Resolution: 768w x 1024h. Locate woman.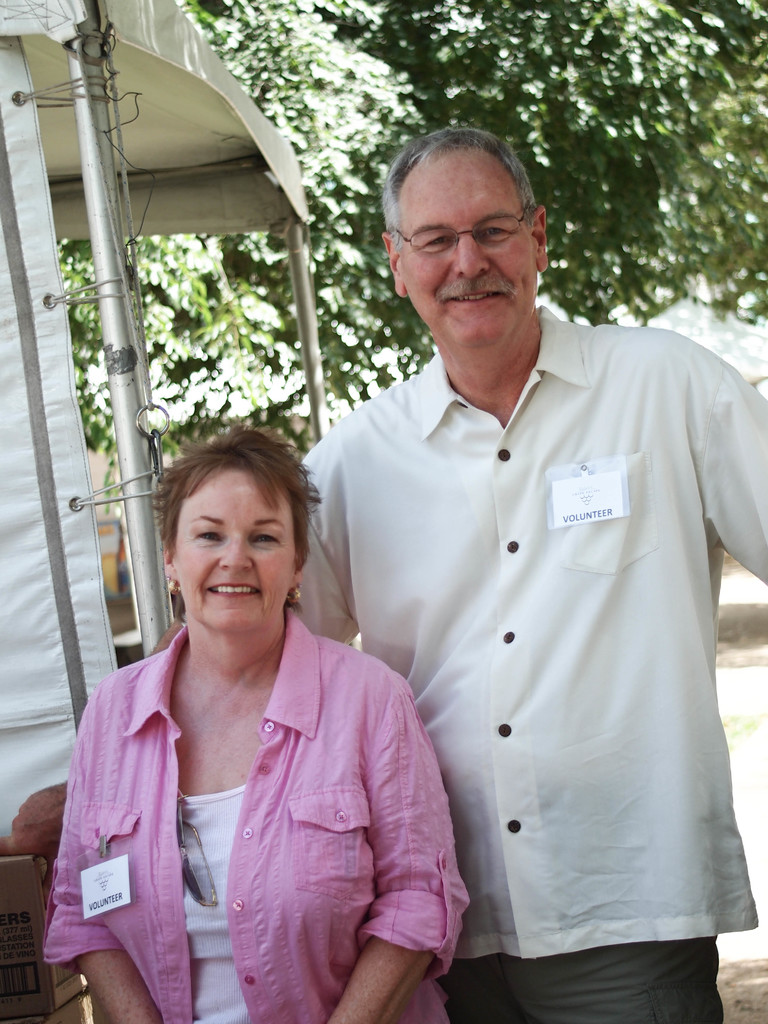
rect(47, 434, 461, 1018).
